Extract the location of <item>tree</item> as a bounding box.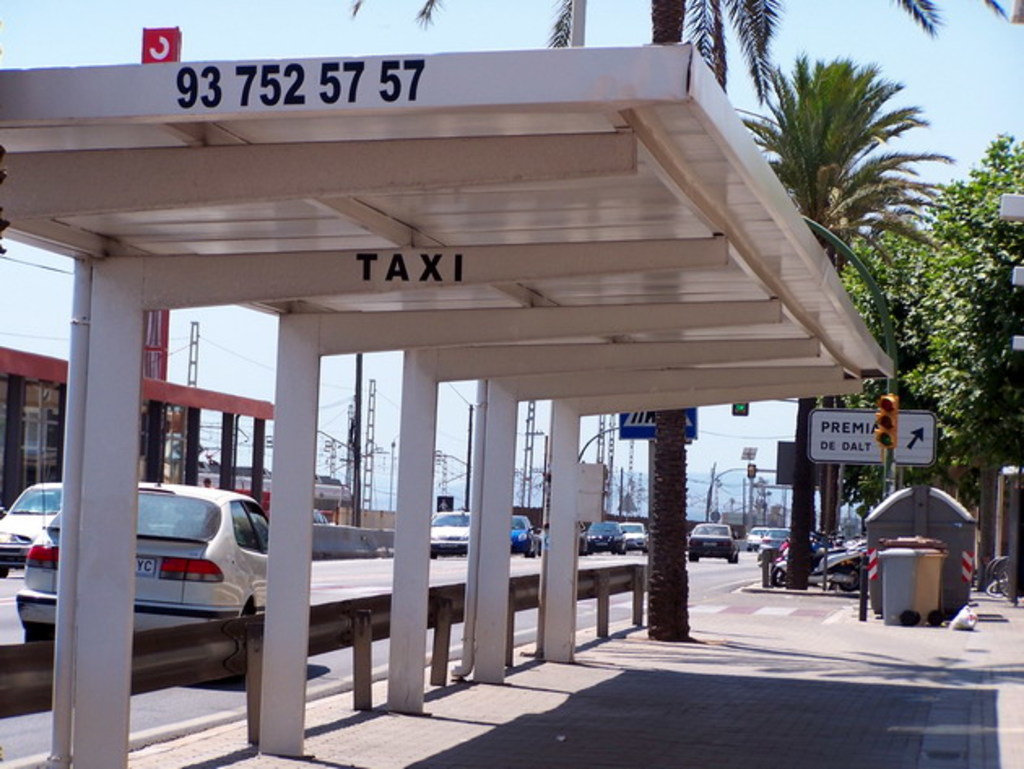
{"x1": 336, "y1": 0, "x2": 1013, "y2": 615}.
